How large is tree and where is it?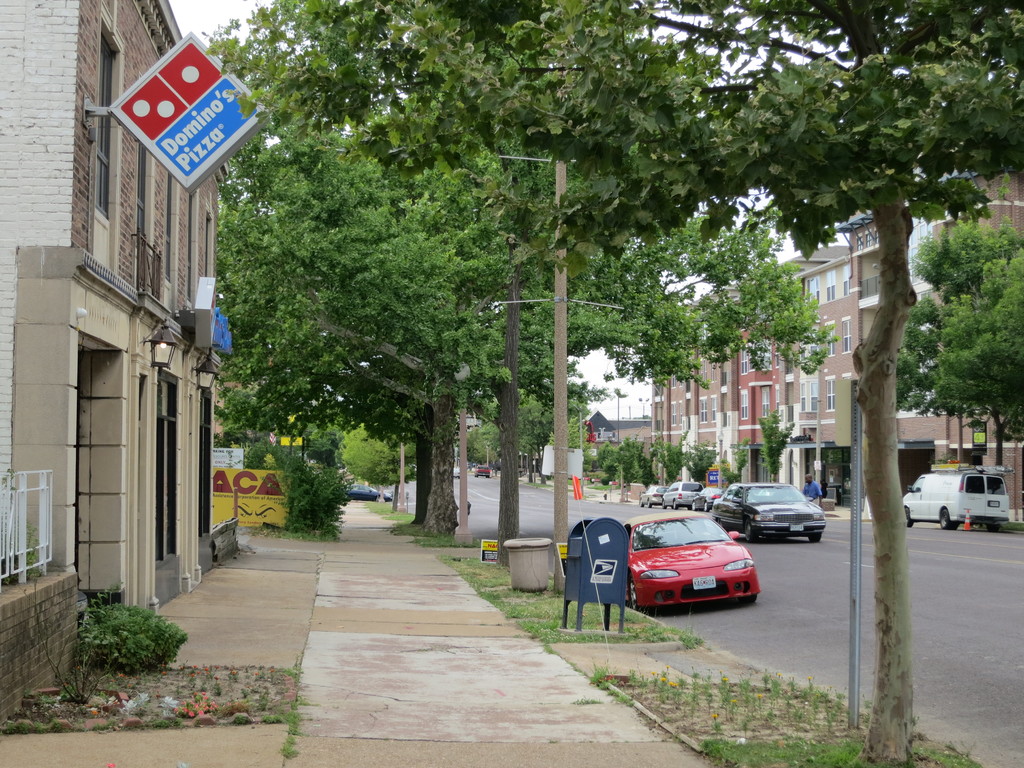
Bounding box: crop(690, 440, 712, 479).
